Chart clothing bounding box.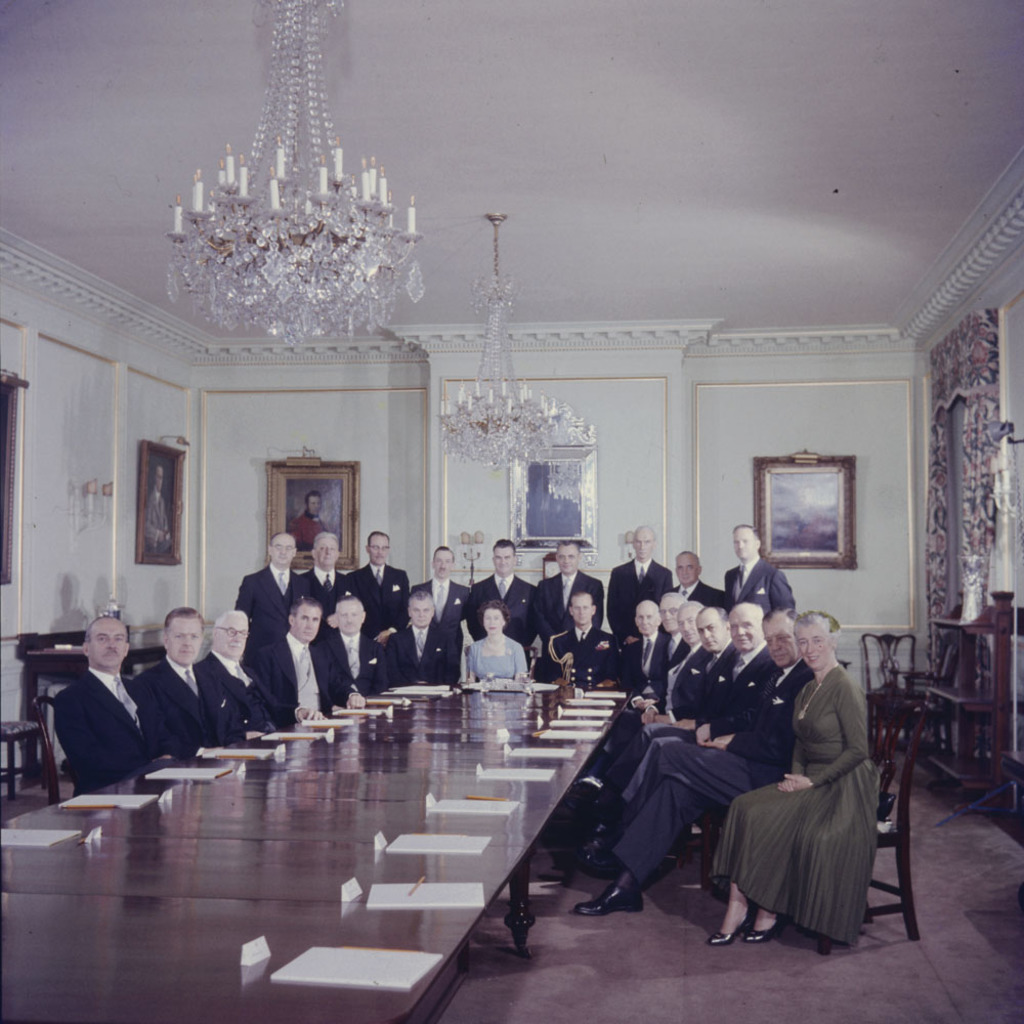
Charted: [left=345, top=564, right=407, bottom=646].
